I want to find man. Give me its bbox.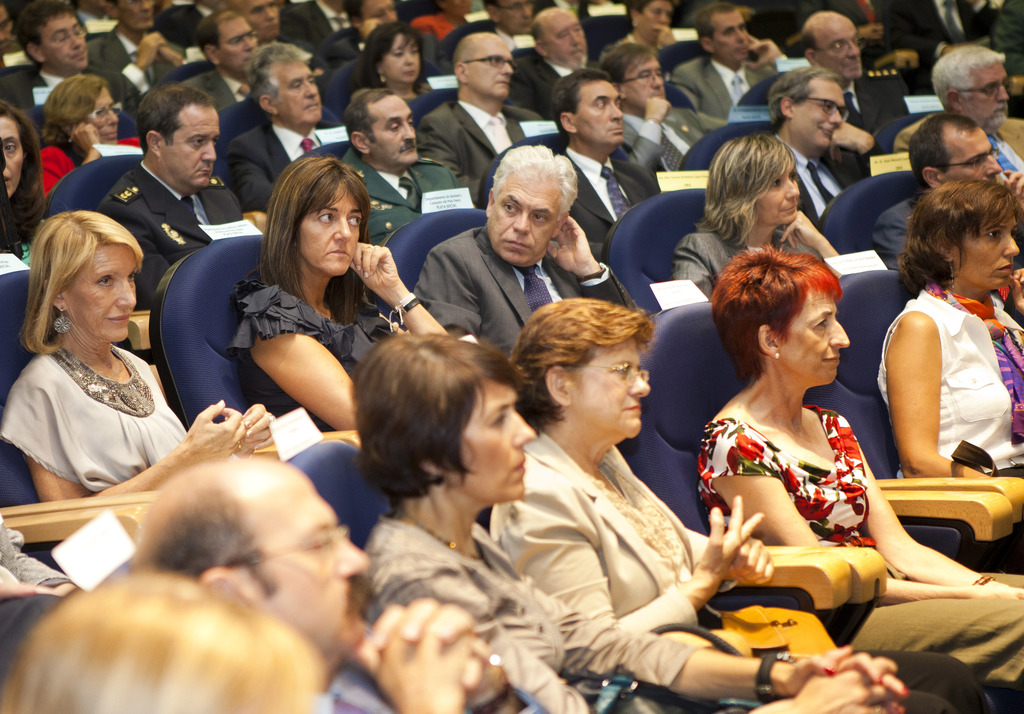
{"left": 895, "top": 41, "right": 1021, "bottom": 191}.
